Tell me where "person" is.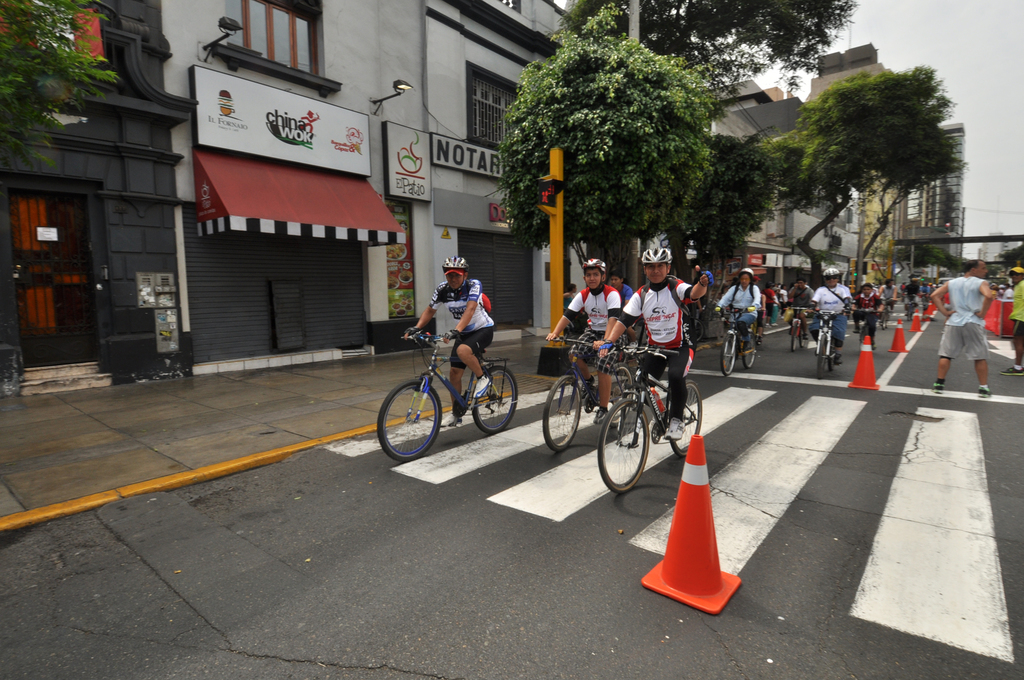
"person" is at (left=853, top=288, right=882, bottom=339).
